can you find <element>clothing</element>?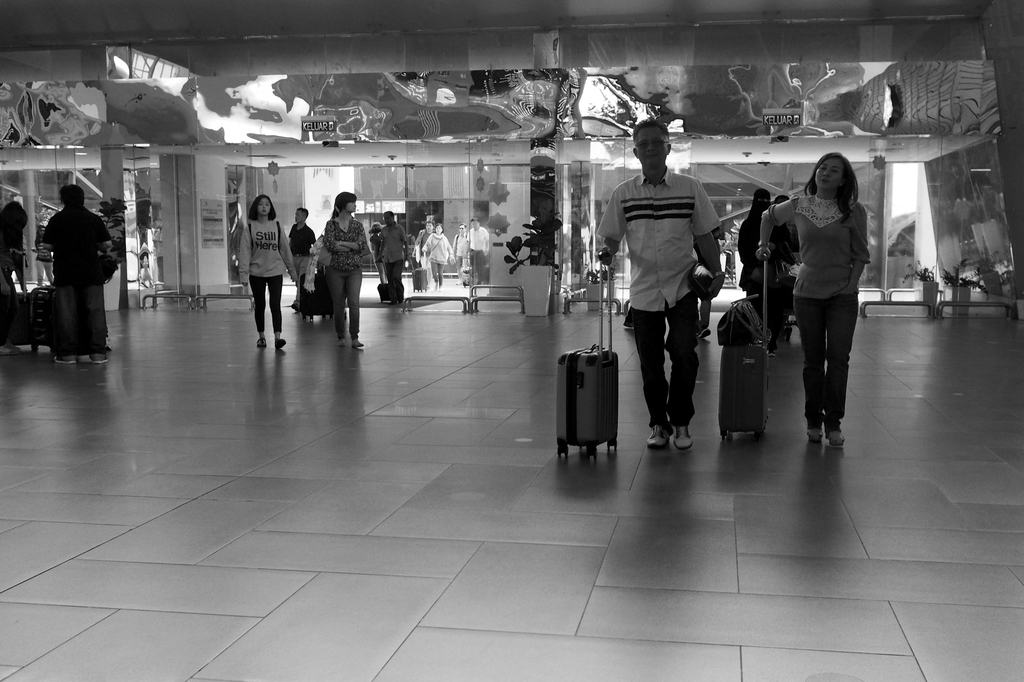
Yes, bounding box: 326/222/365/345.
